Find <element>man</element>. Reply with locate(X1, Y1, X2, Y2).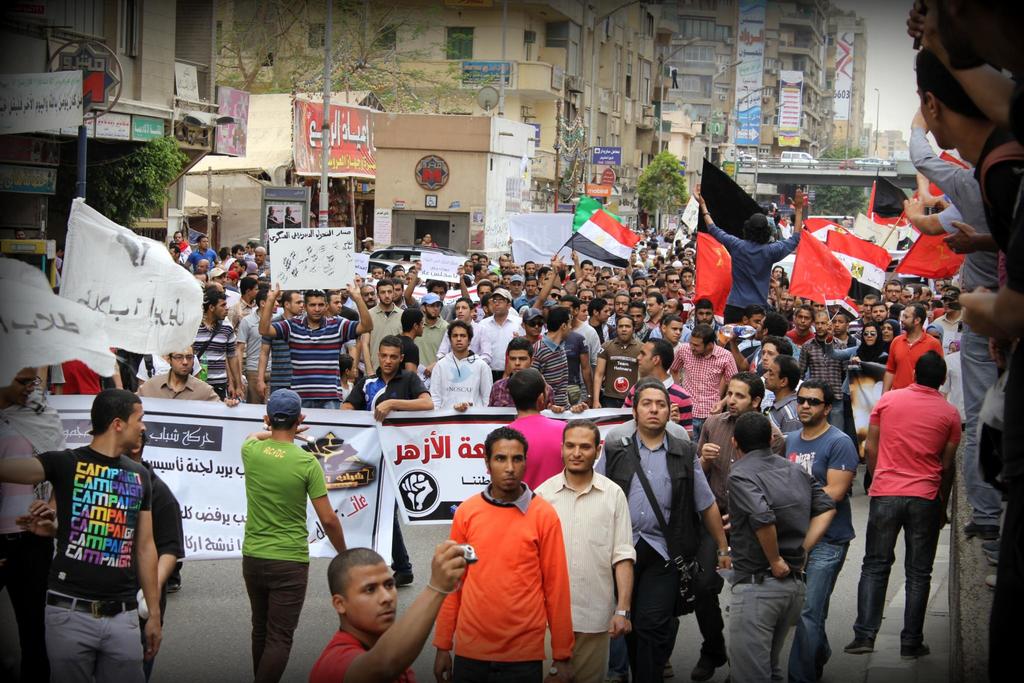
locate(253, 273, 378, 409).
